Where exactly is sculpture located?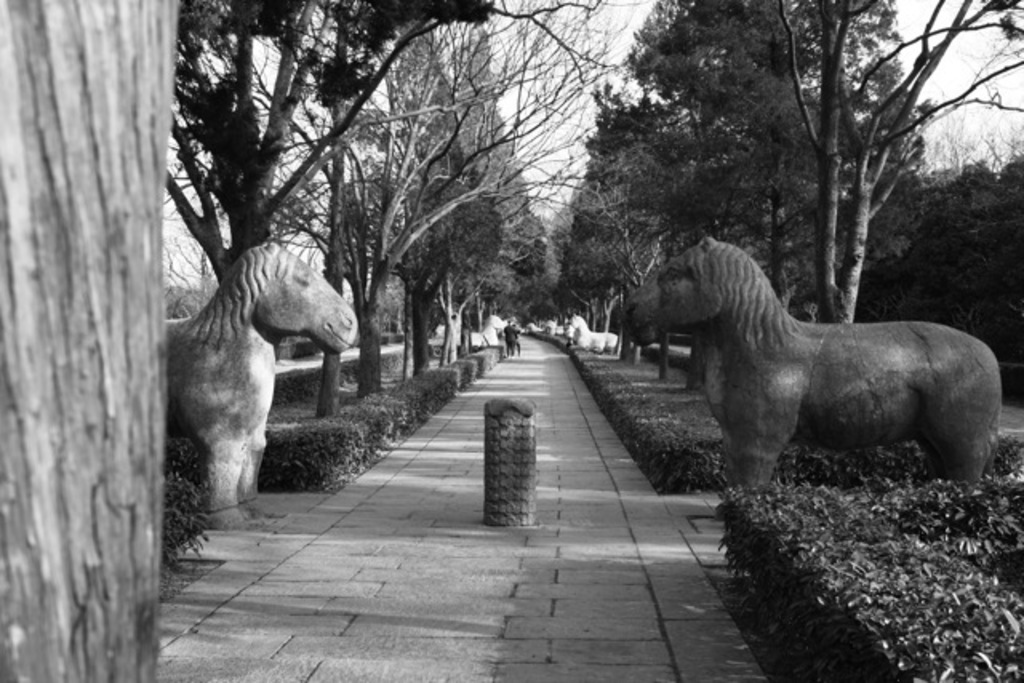
Its bounding box is bbox=(165, 210, 376, 521).
